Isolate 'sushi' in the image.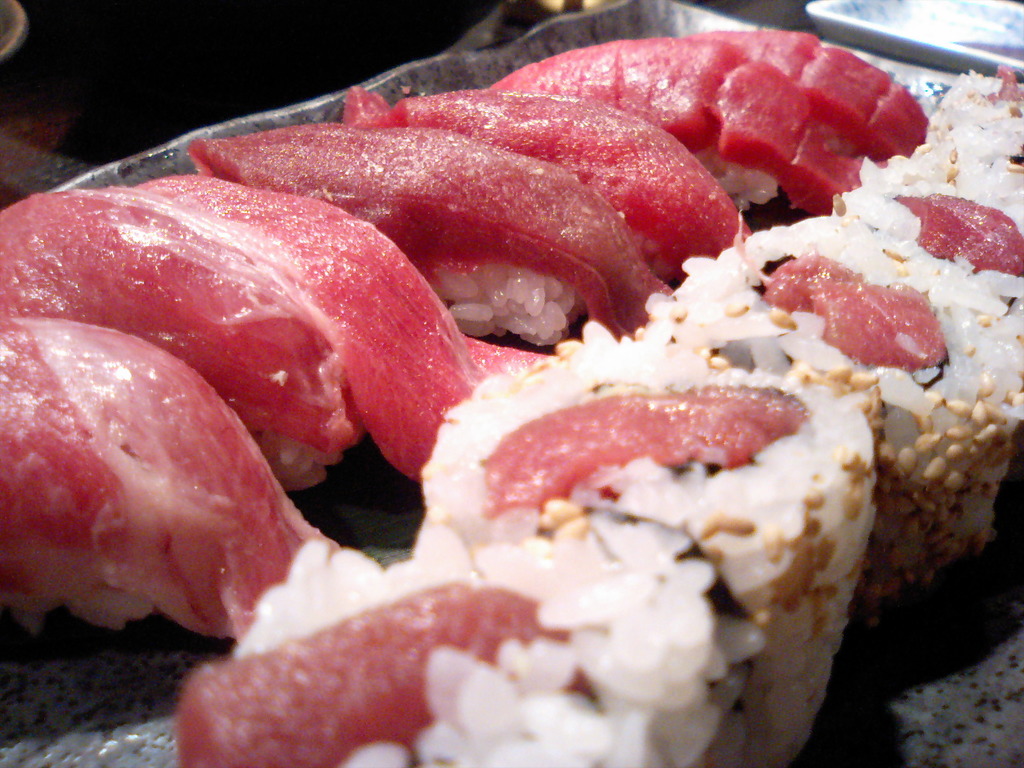
Isolated region: 186,515,754,767.
